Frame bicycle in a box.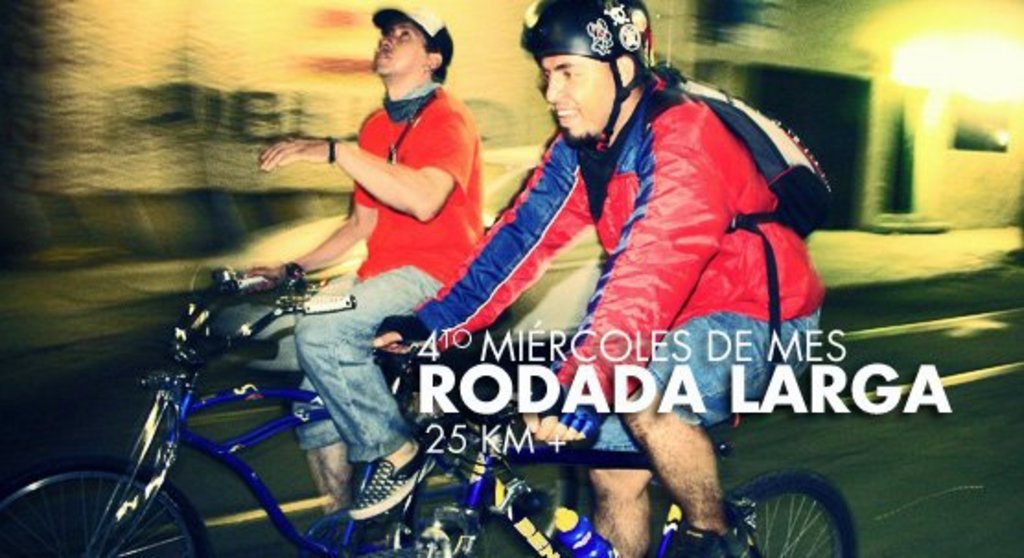
BBox(339, 341, 862, 556).
